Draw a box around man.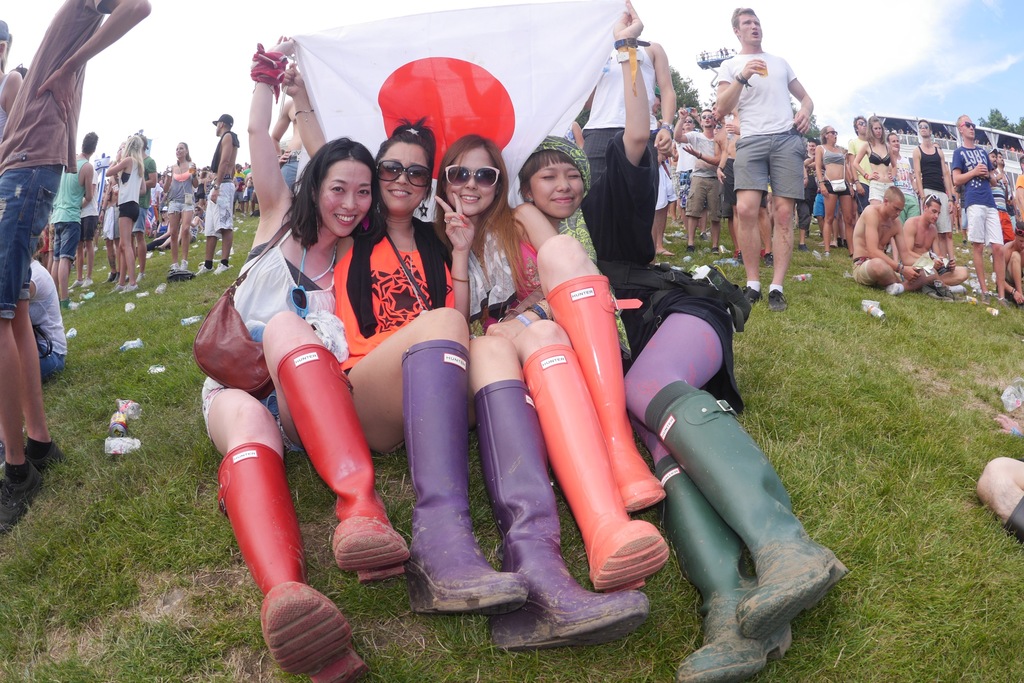
[712, 21, 824, 314].
